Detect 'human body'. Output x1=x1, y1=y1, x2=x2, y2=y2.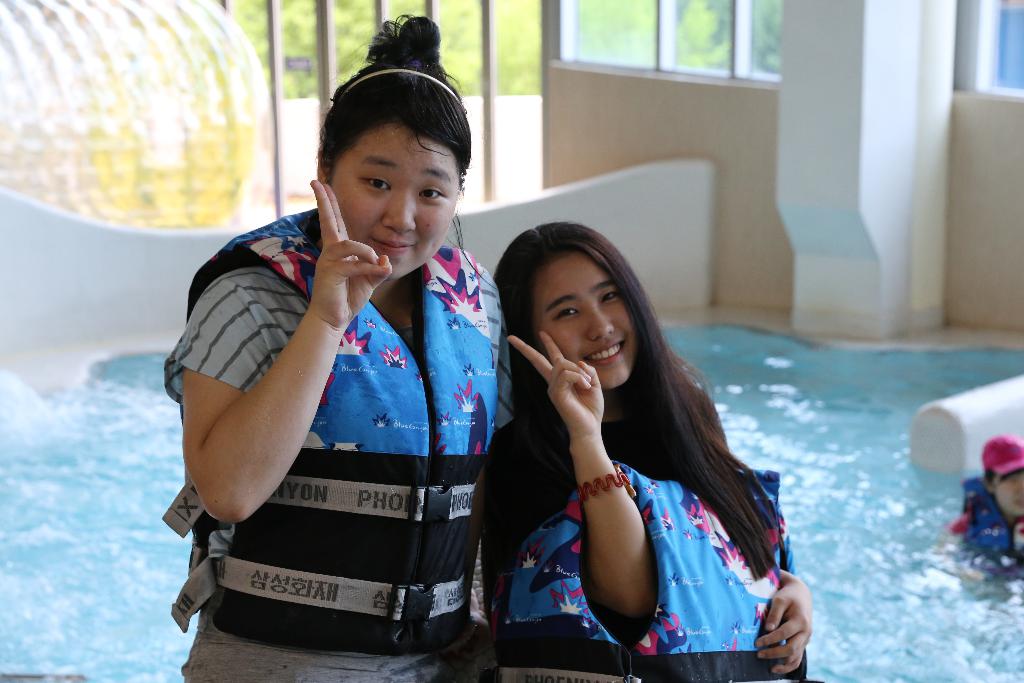
x1=162, y1=179, x2=553, y2=682.
